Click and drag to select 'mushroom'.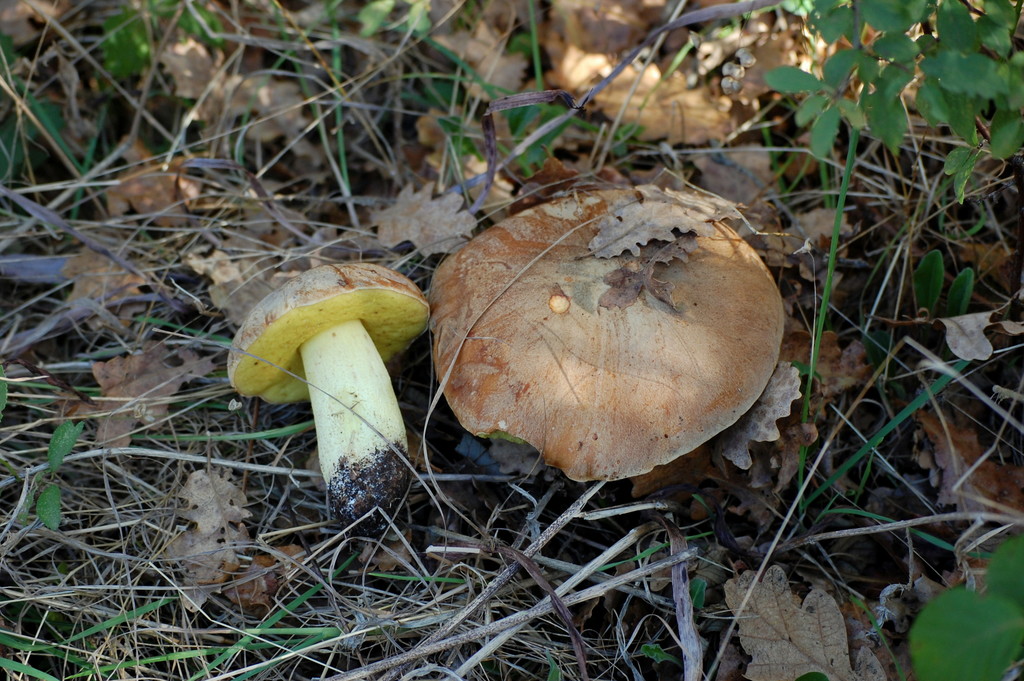
Selection: pyautogui.locateOnScreen(227, 261, 434, 537).
